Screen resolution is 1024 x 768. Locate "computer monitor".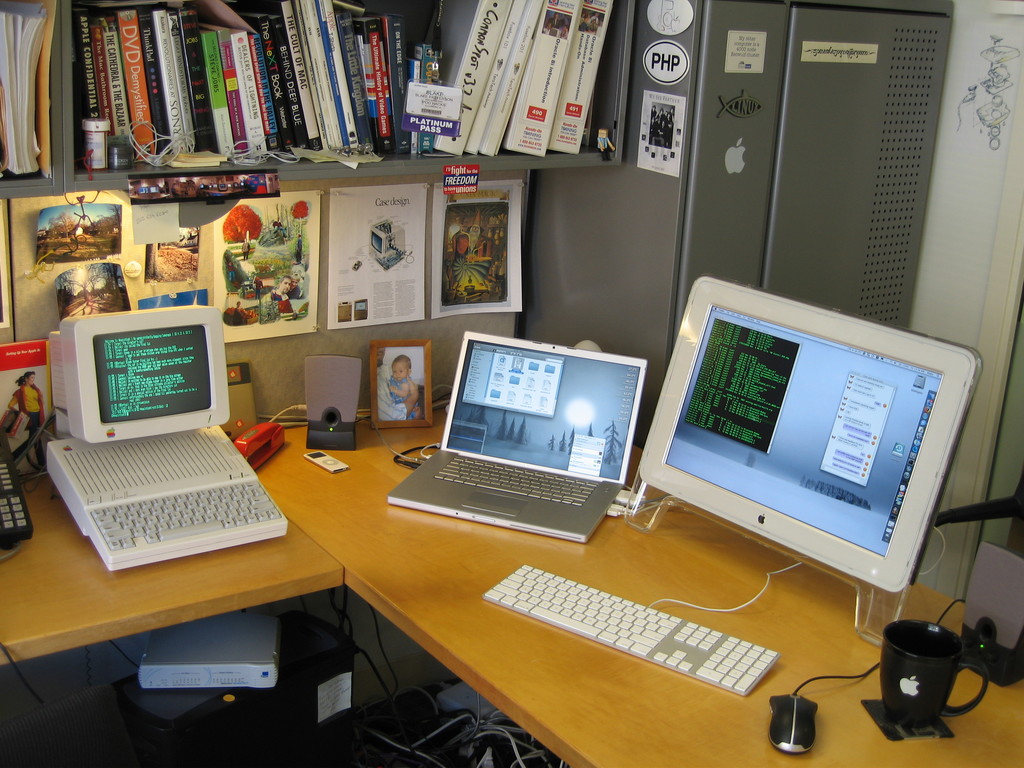
rect(39, 300, 245, 446).
